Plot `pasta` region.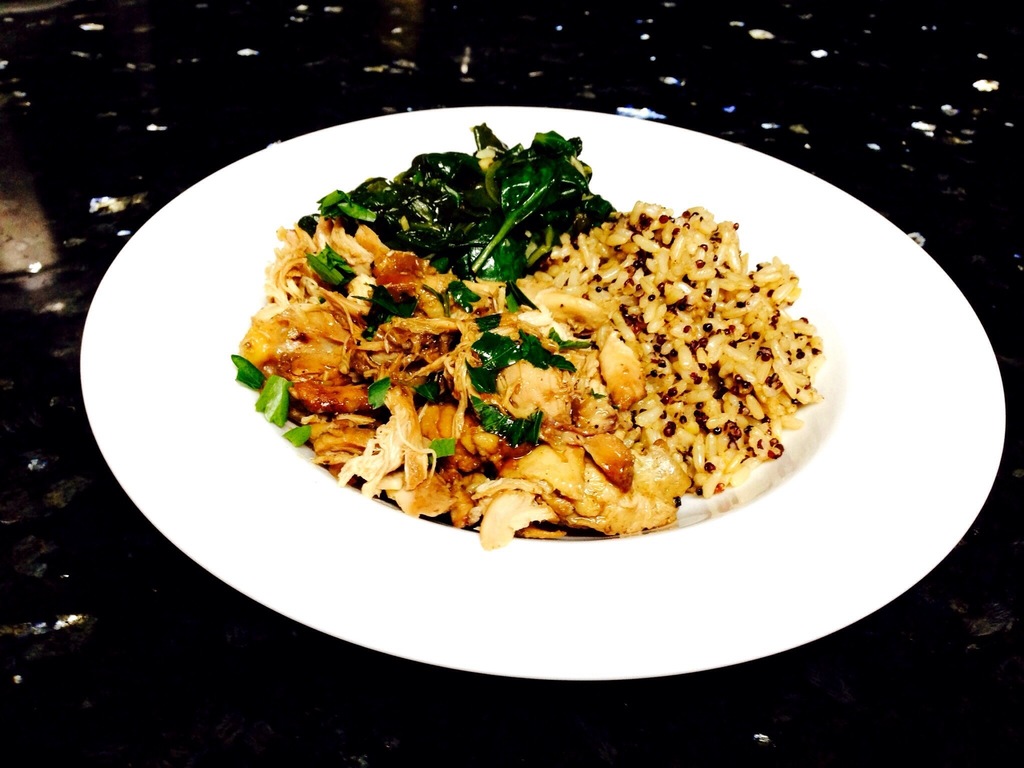
Plotted at box=[259, 153, 788, 541].
